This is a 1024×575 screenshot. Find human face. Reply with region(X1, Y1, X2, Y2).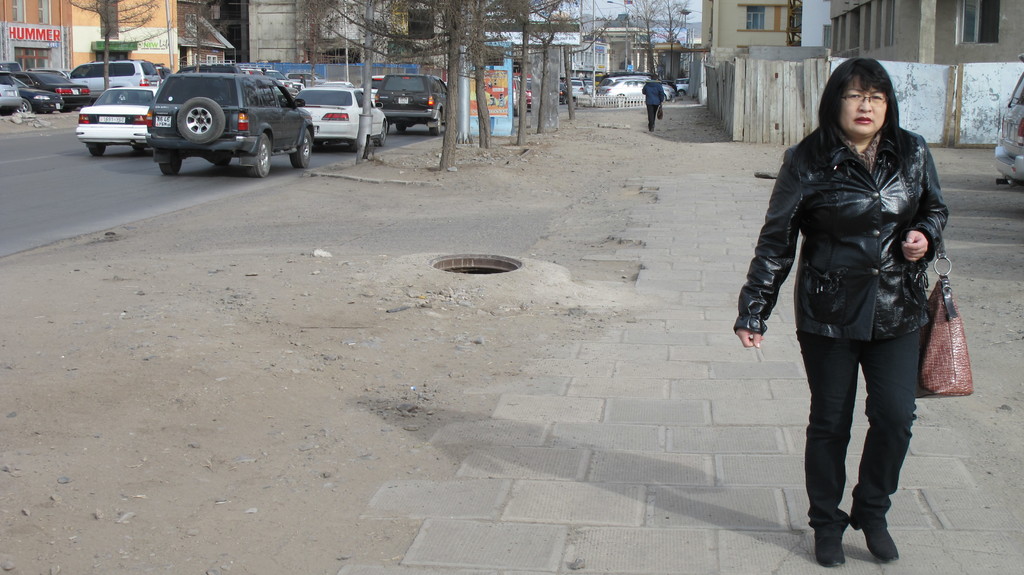
region(839, 76, 885, 139).
